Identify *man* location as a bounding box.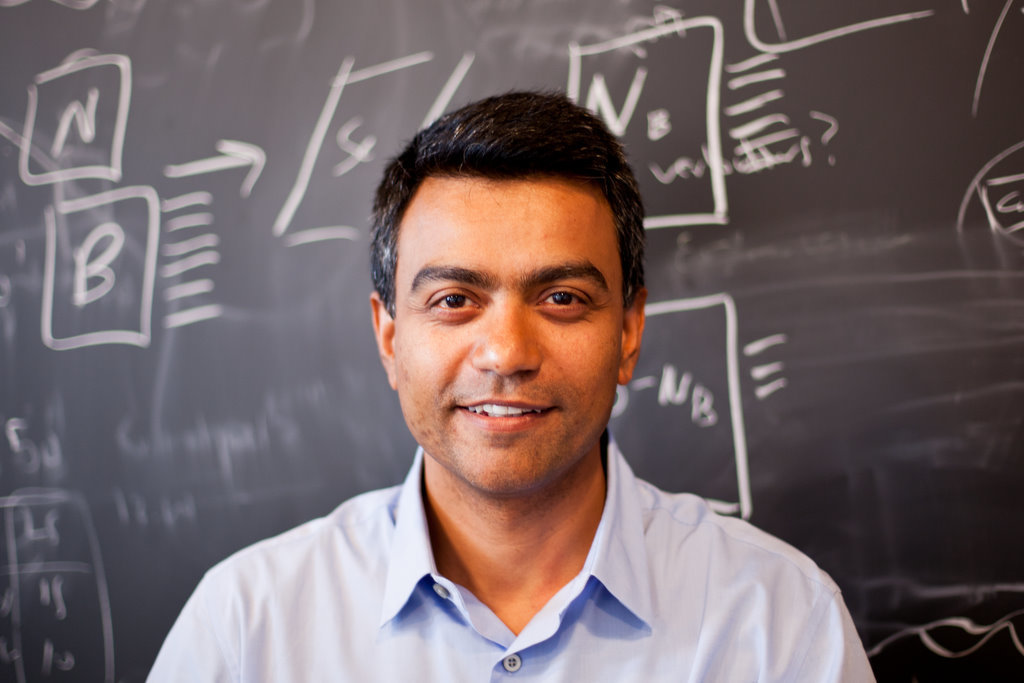
<region>133, 104, 881, 671</region>.
